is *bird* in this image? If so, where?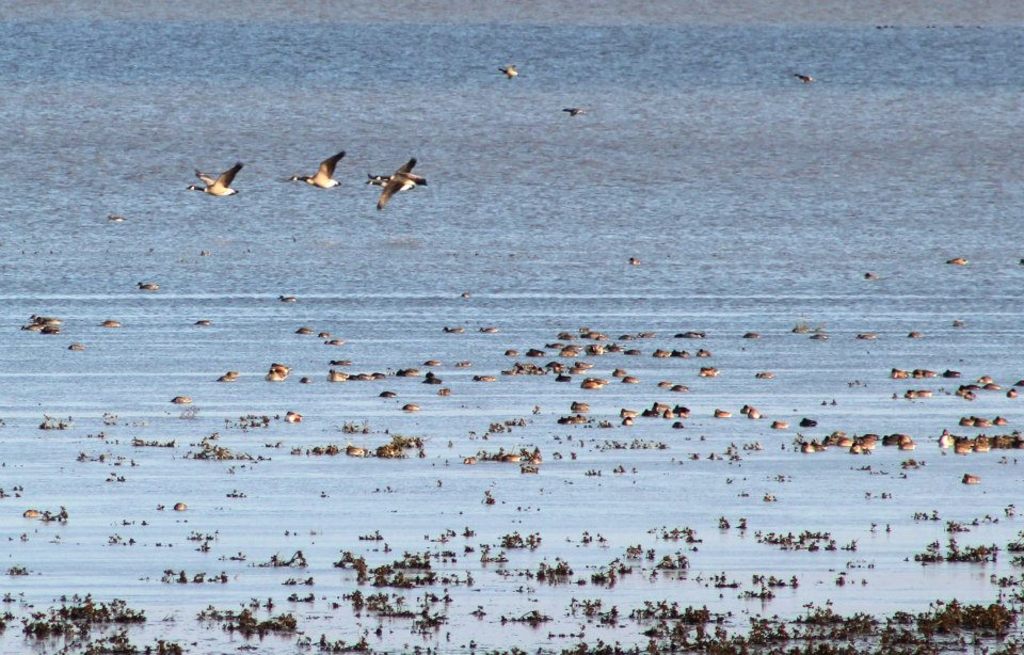
Yes, at bbox=[700, 368, 718, 380].
